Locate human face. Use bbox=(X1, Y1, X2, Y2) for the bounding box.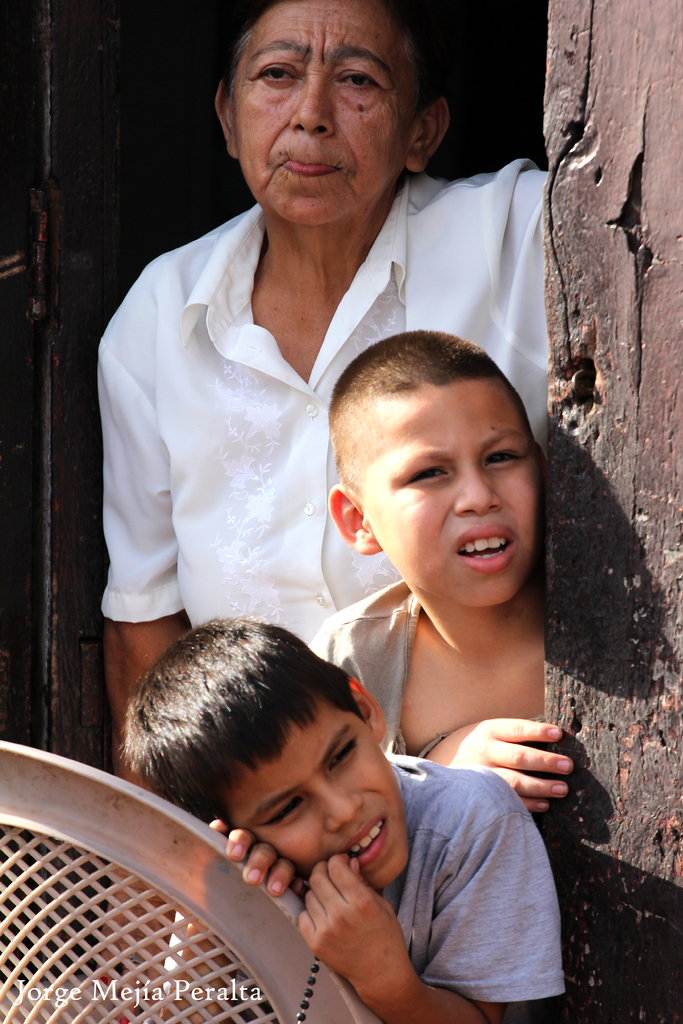
bbox=(363, 371, 545, 608).
